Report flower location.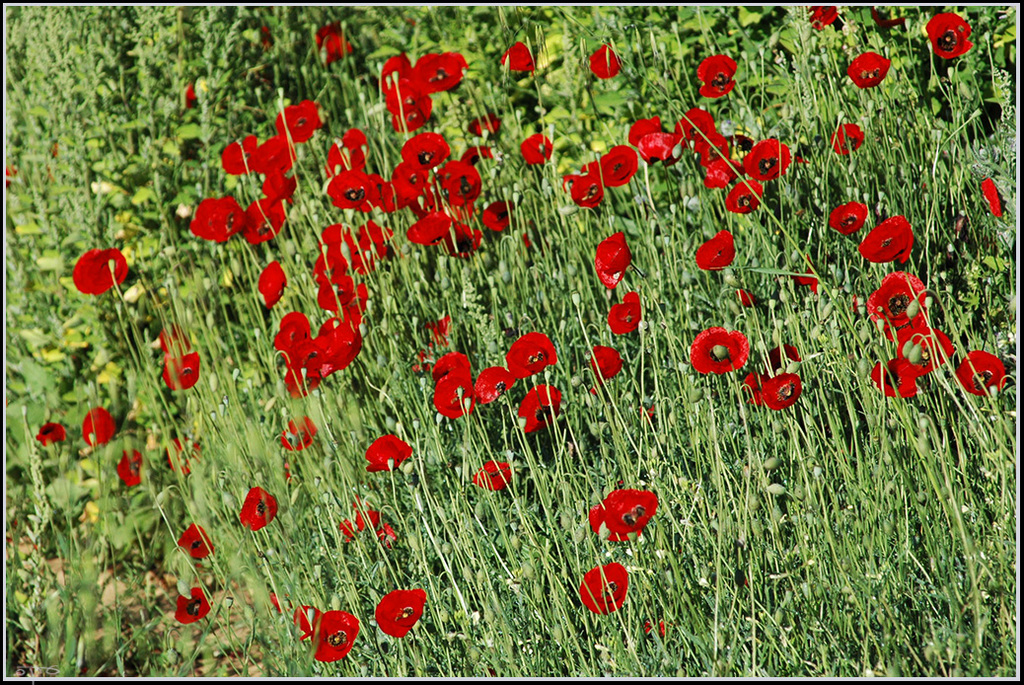
Report: x1=475, y1=368, x2=520, y2=401.
